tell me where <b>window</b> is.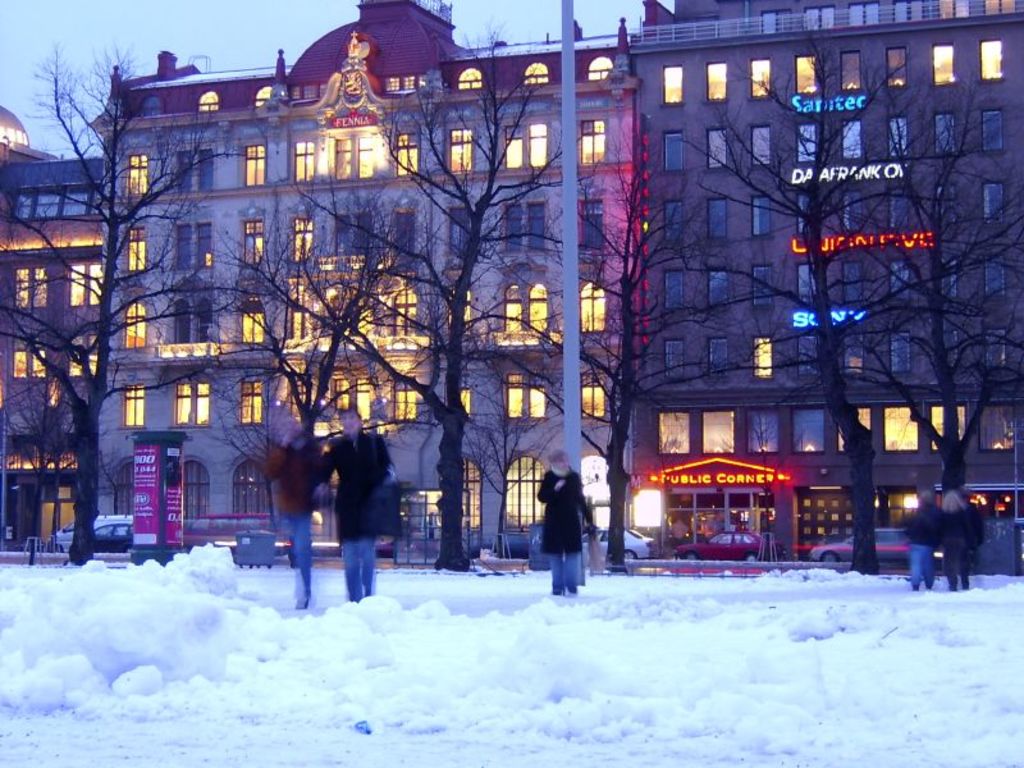
<b>window</b> is at x1=579 y1=200 x2=609 y2=247.
